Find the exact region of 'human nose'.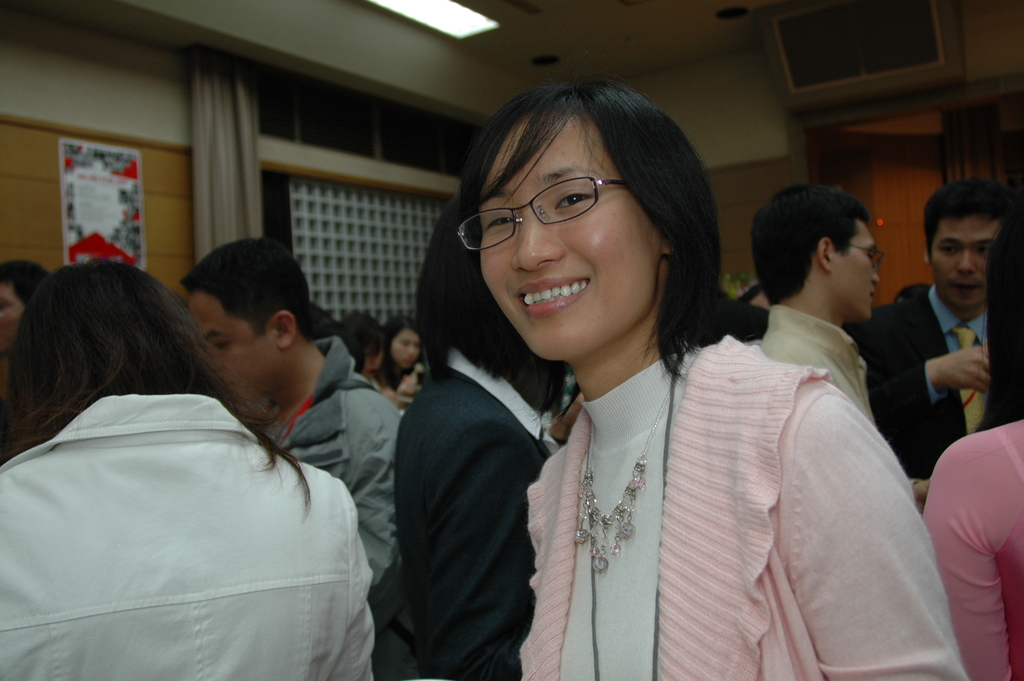
Exact region: 509,211,566,277.
